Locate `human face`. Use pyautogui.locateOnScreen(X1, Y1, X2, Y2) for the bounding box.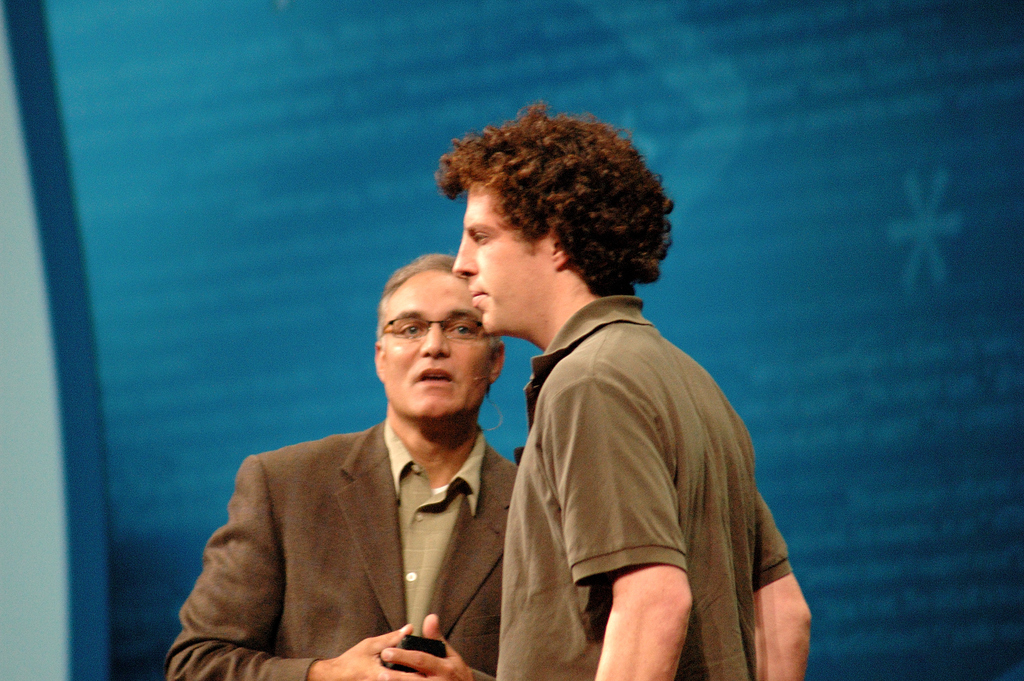
pyautogui.locateOnScreen(385, 267, 499, 421).
